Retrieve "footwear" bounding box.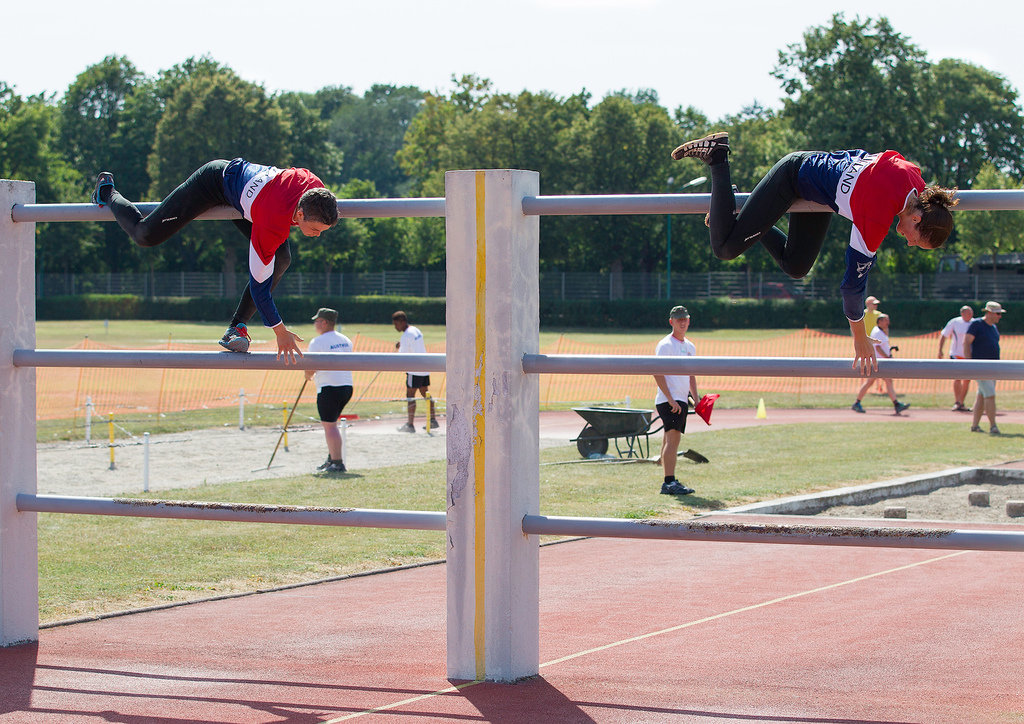
Bounding box: bbox=[673, 130, 733, 166].
